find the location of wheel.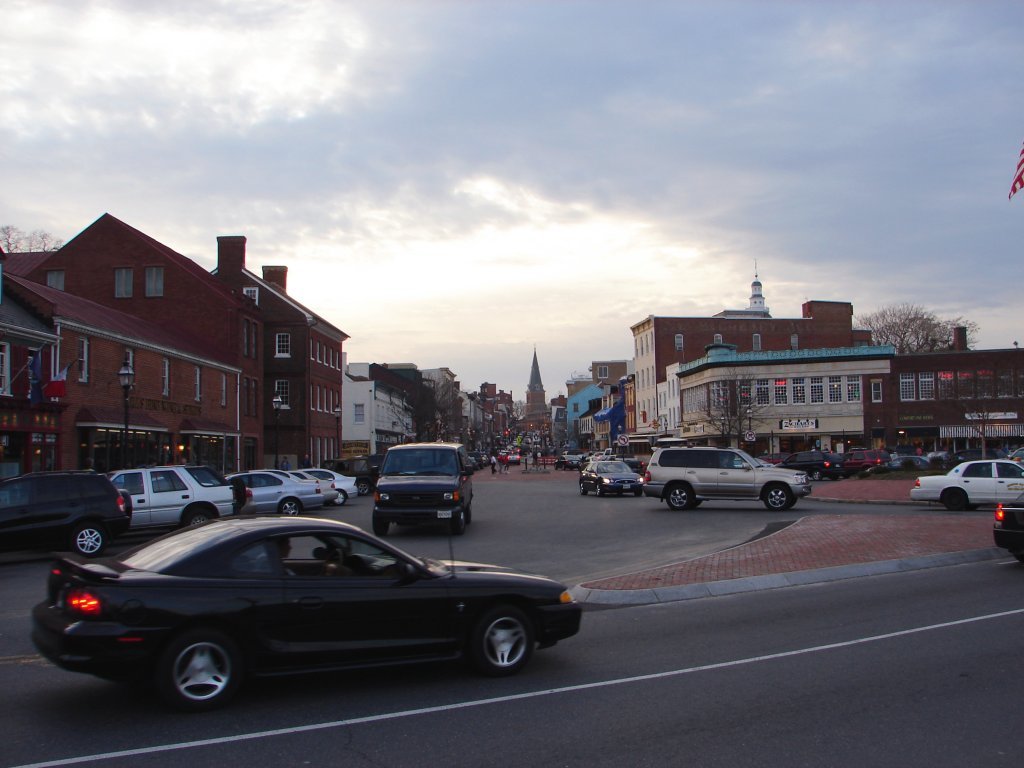
Location: locate(695, 499, 702, 510).
